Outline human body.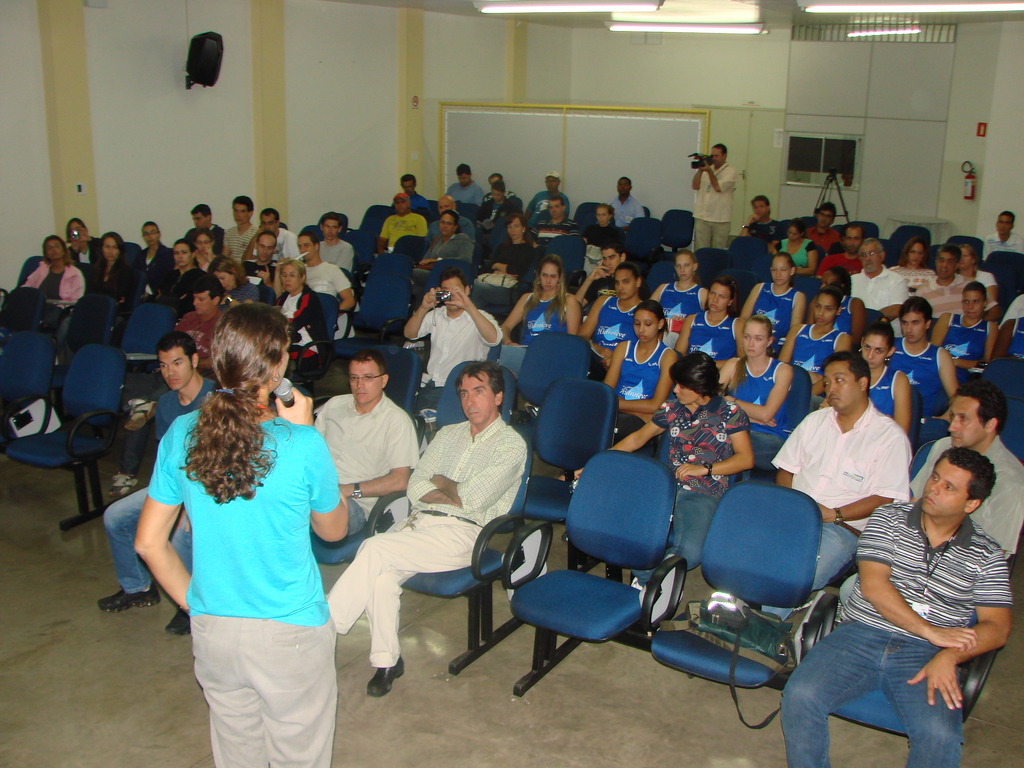
Outline: {"left": 323, "top": 359, "right": 531, "bottom": 699}.
